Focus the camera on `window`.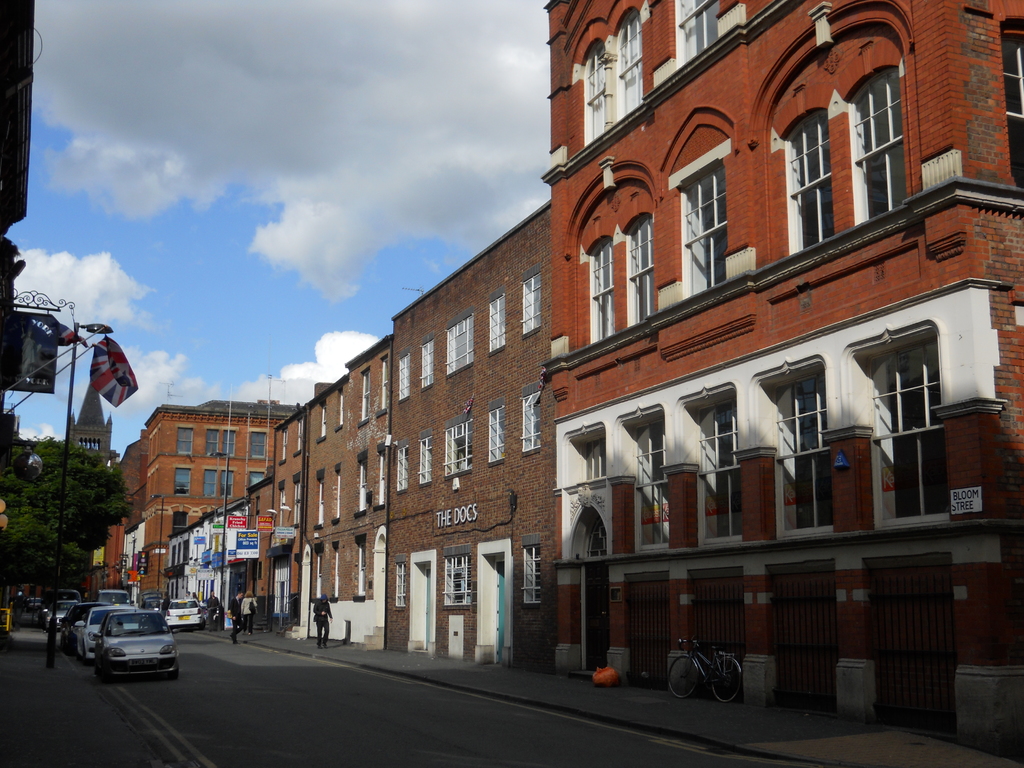
Focus region: (x1=625, y1=427, x2=677, y2=549).
